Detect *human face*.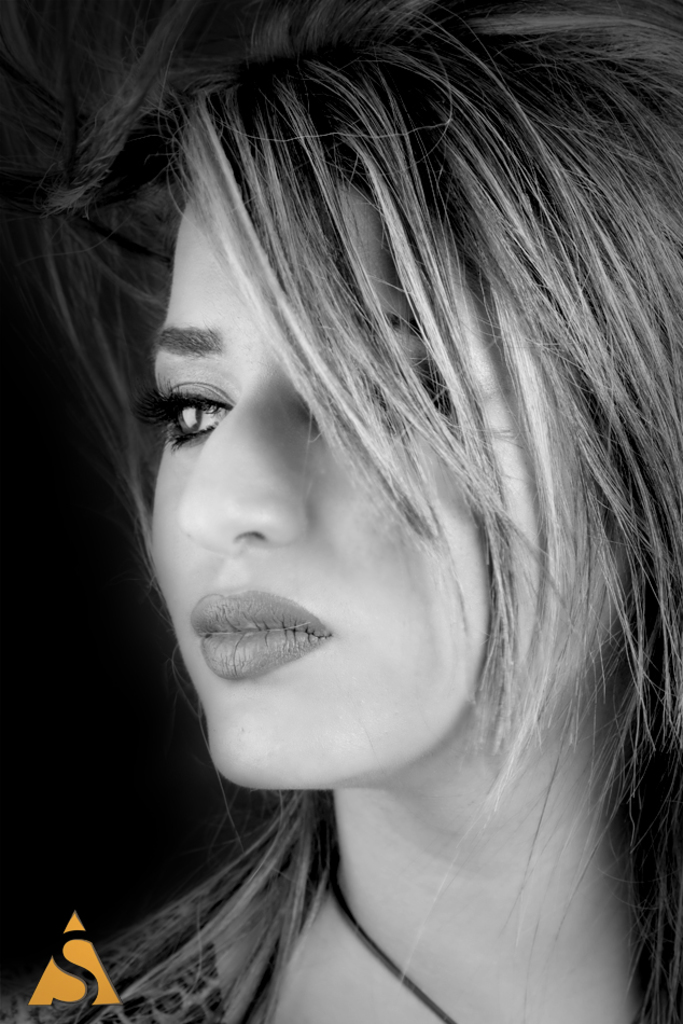
Detected at bbox(145, 150, 629, 794).
